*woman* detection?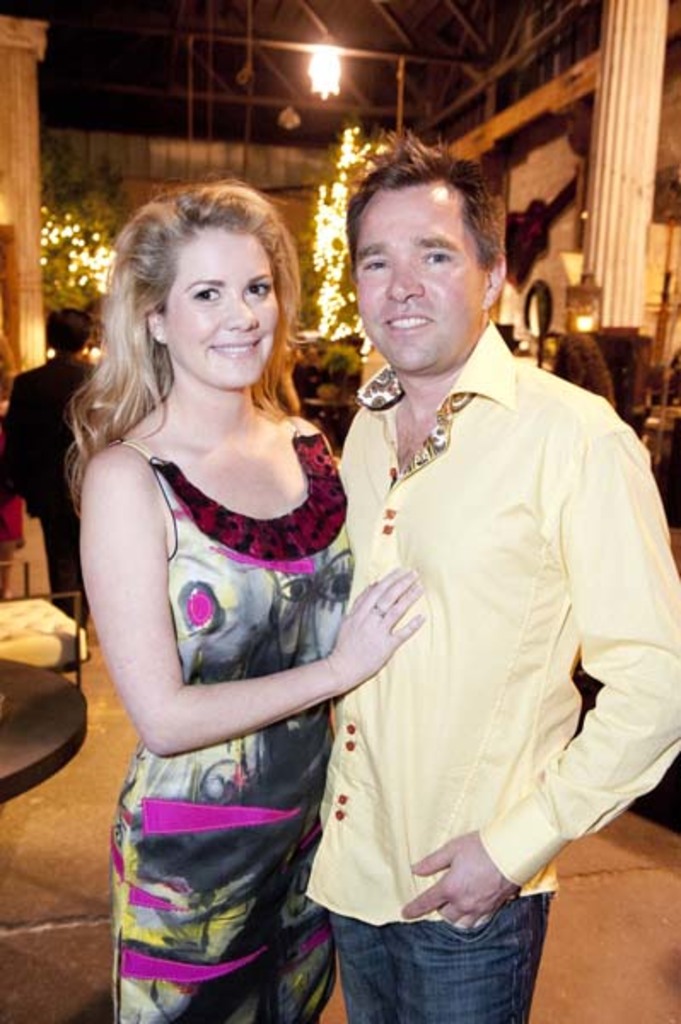
{"left": 61, "top": 160, "right": 405, "bottom": 1021}
